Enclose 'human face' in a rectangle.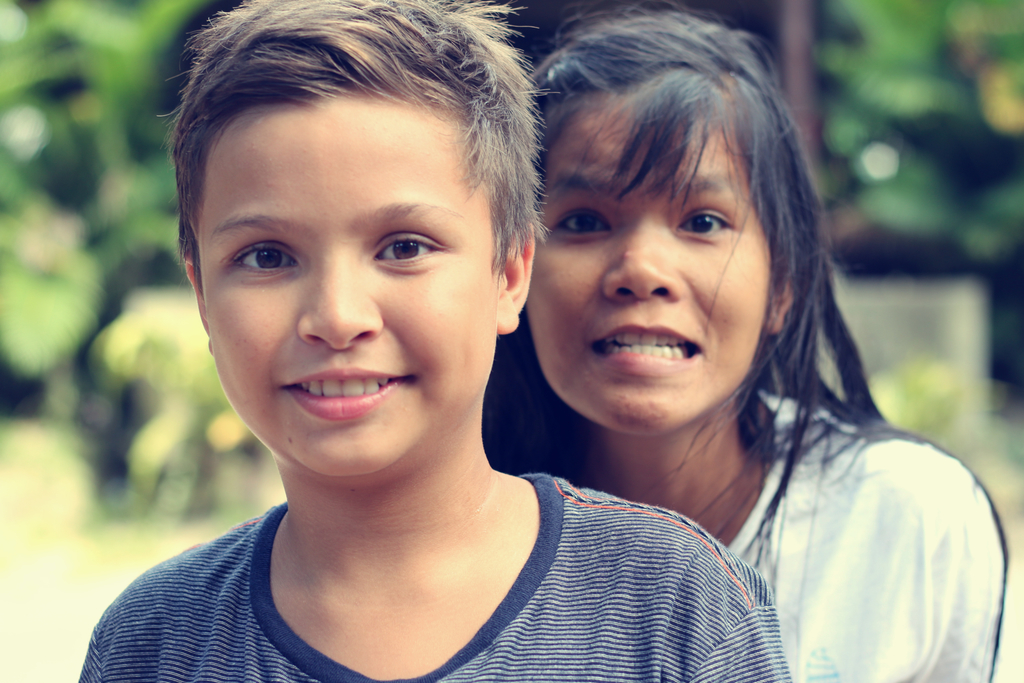
pyautogui.locateOnScreen(198, 99, 492, 472).
